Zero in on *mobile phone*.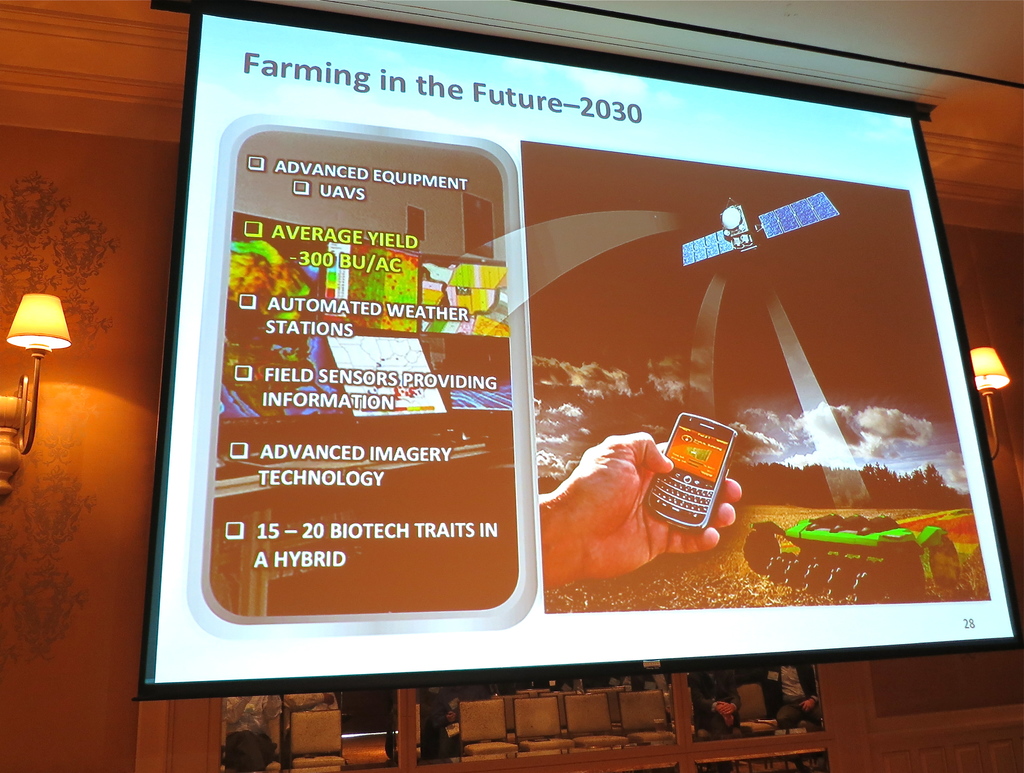
Zeroed in: {"left": 408, "top": 205, "right": 428, "bottom": 242}.
